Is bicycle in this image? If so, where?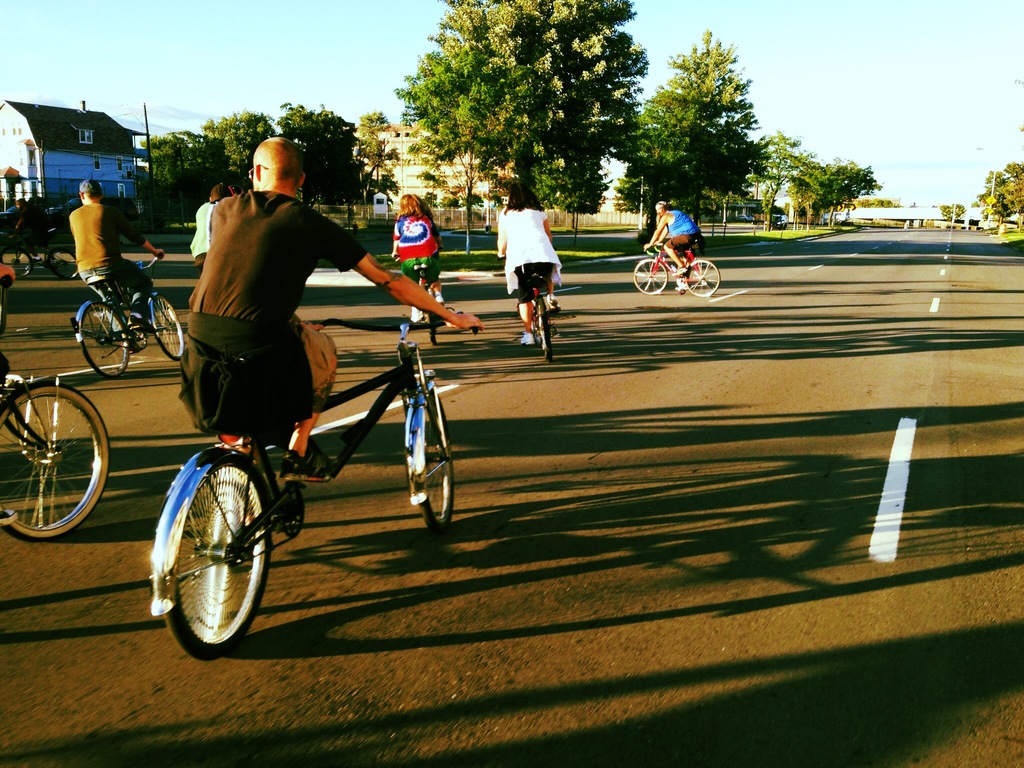
Yes, at 0 333 115 542.
